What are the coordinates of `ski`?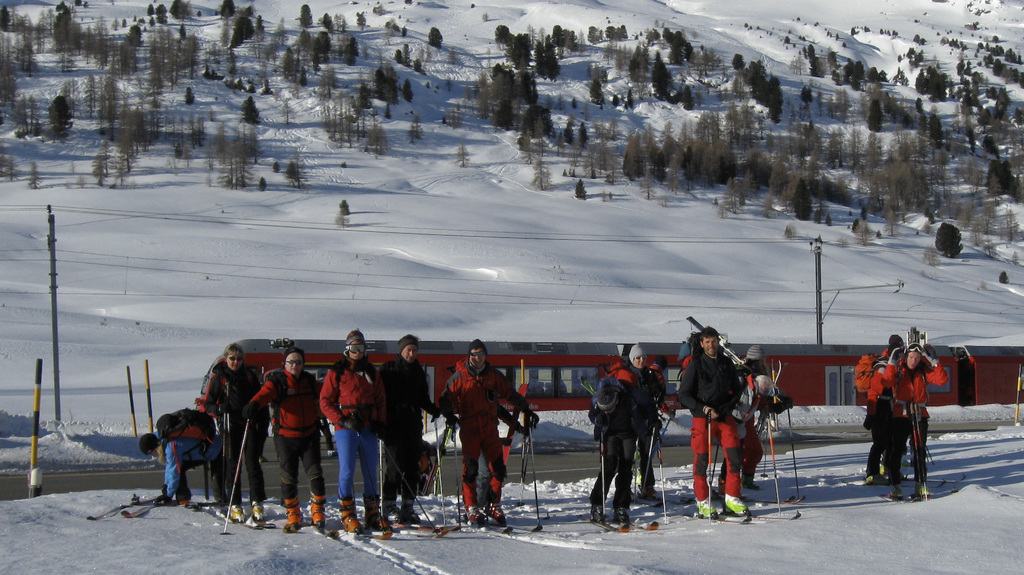
{"left": 627, "top": 488, "right": 692, "bottom": 508}.
